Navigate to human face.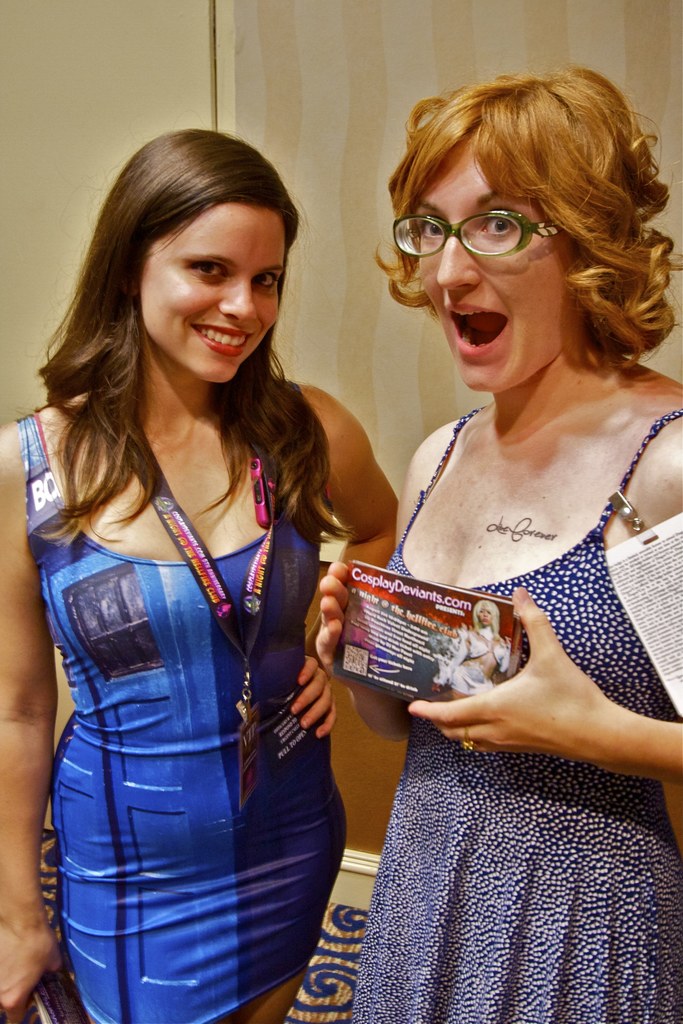
Navigation target: 138/206/282/383.
